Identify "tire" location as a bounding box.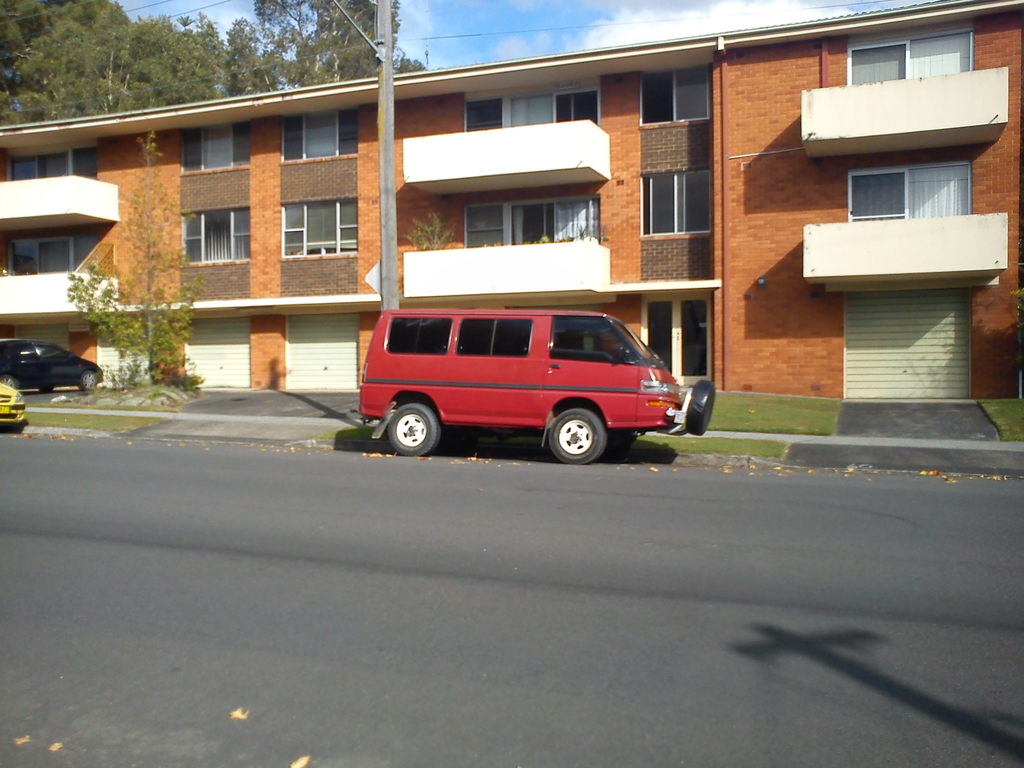
(78, 371, 98, 391).
